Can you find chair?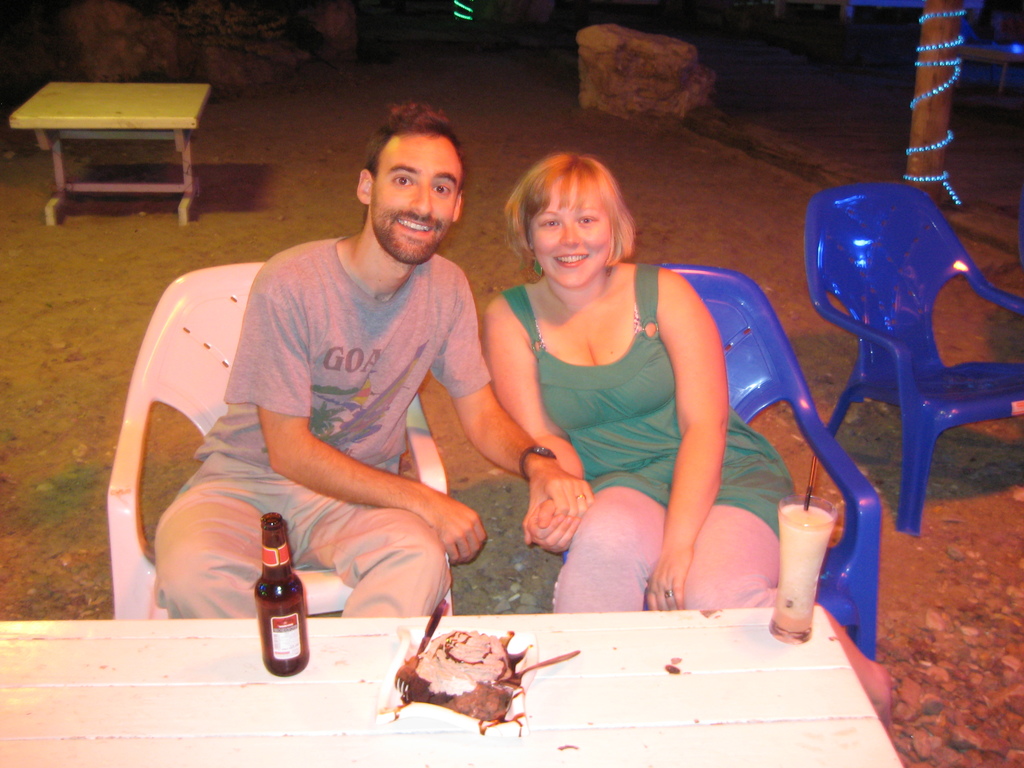
Yes, bounding box: l=562, t=267, r=879, b=666.
